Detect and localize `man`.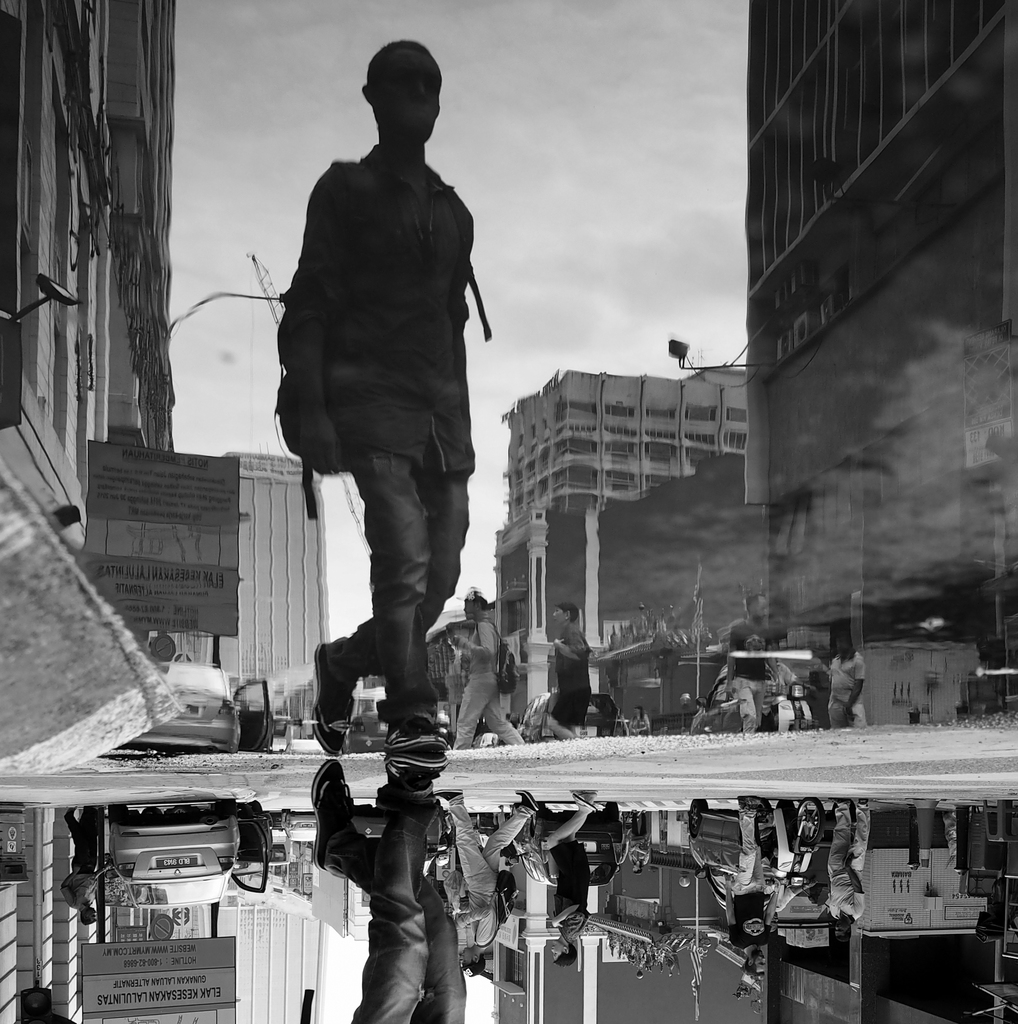
Localized at <box>724,589,782,731</box>.
